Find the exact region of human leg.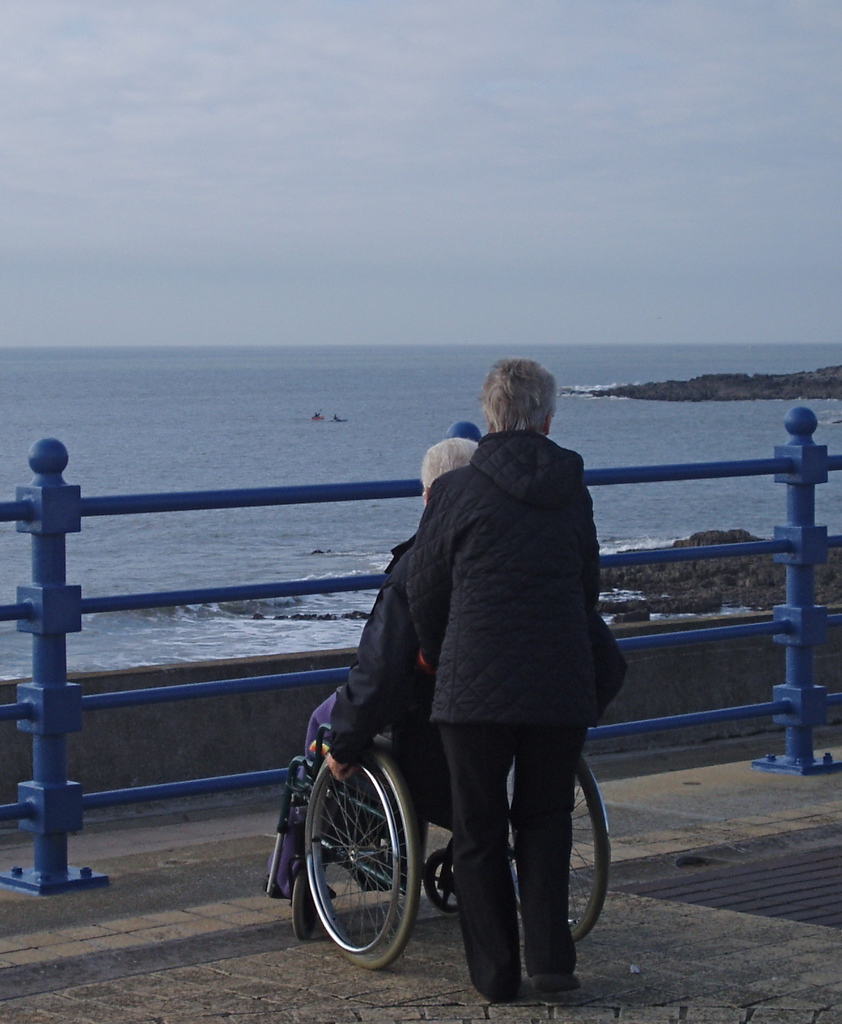
Exact region: [left=443, top=712, right=522, bottom=997].
